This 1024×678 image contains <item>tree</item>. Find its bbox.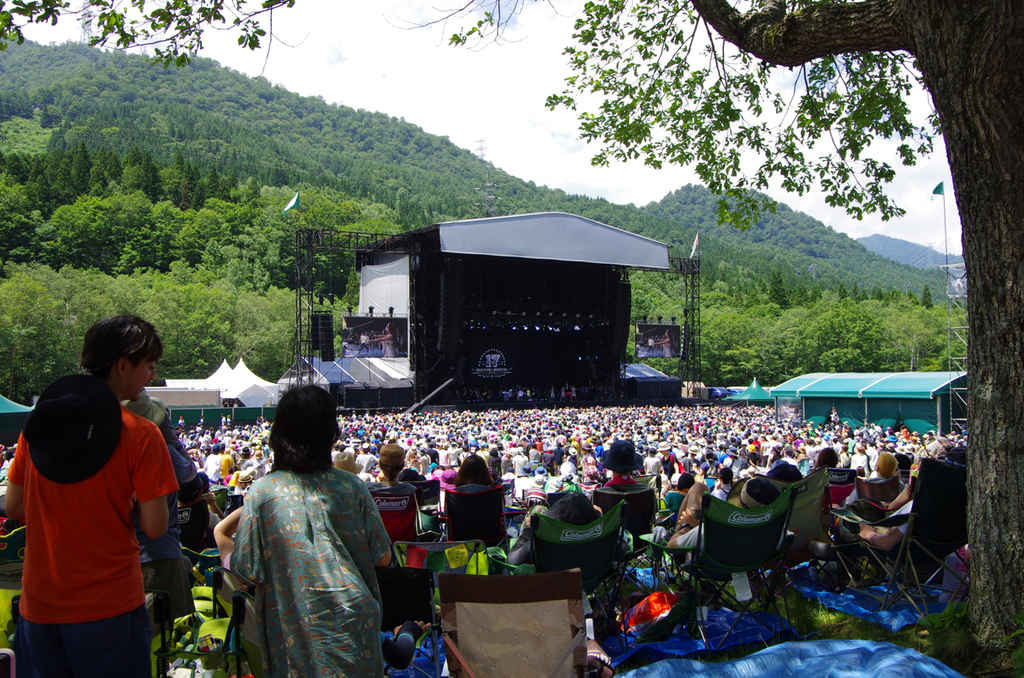
[762,270,790,317].
